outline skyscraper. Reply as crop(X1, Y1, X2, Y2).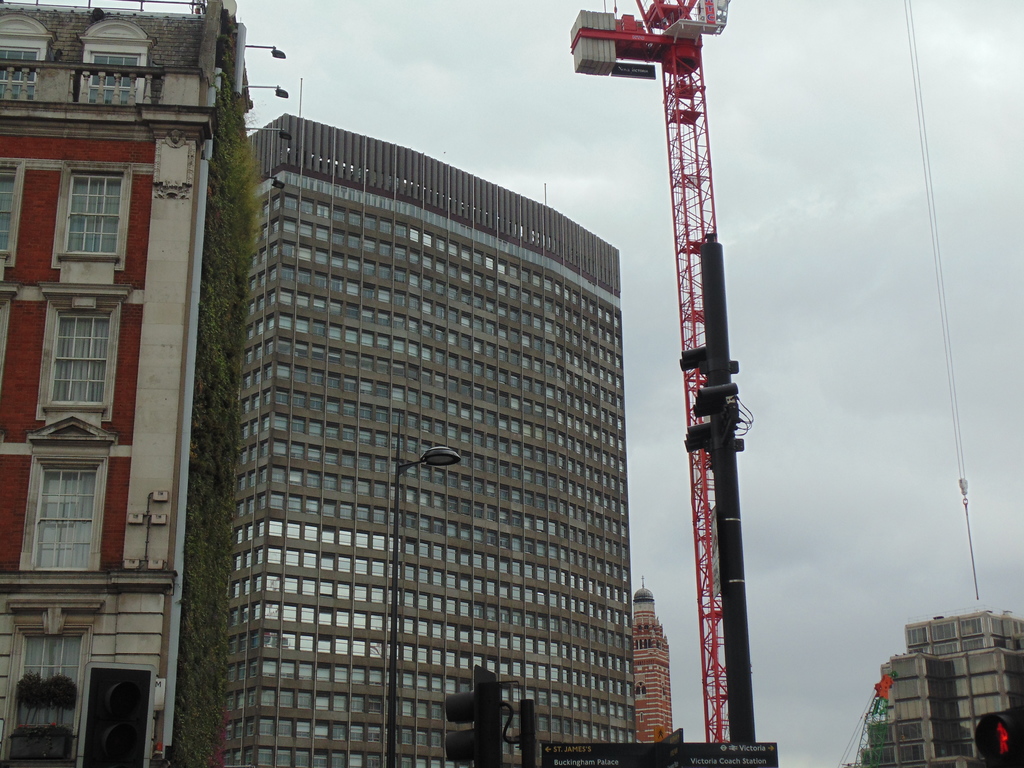
crop(227, 77, 639, 767).
